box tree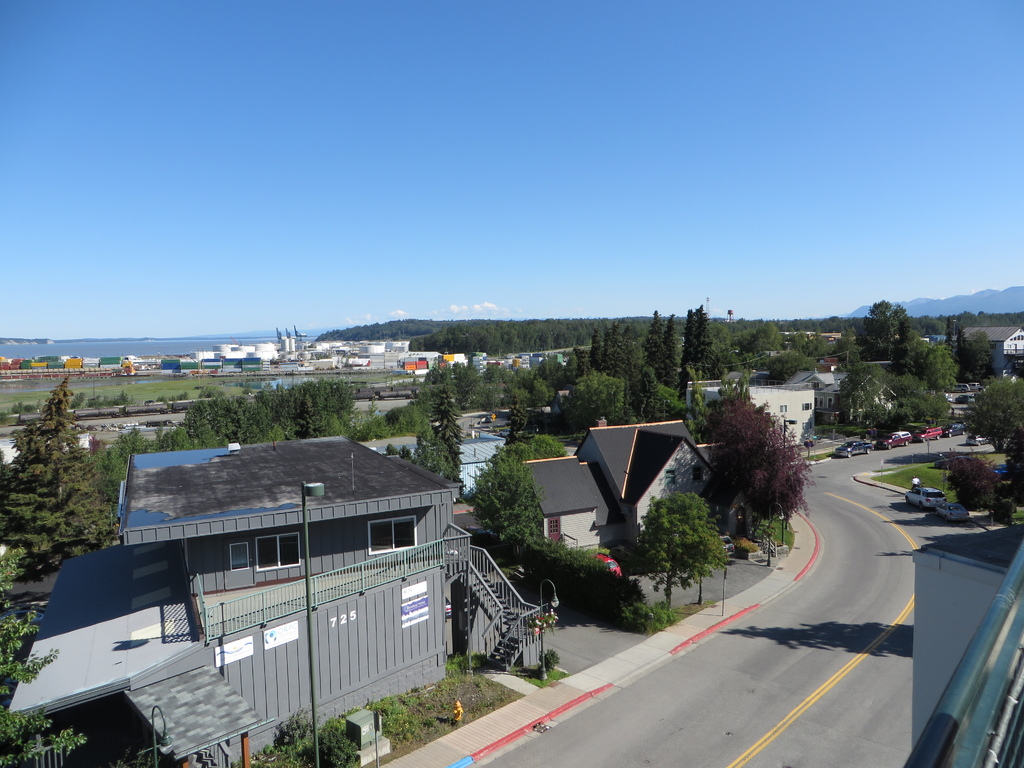
(left=0, top=543, right=92, bottom=767)
